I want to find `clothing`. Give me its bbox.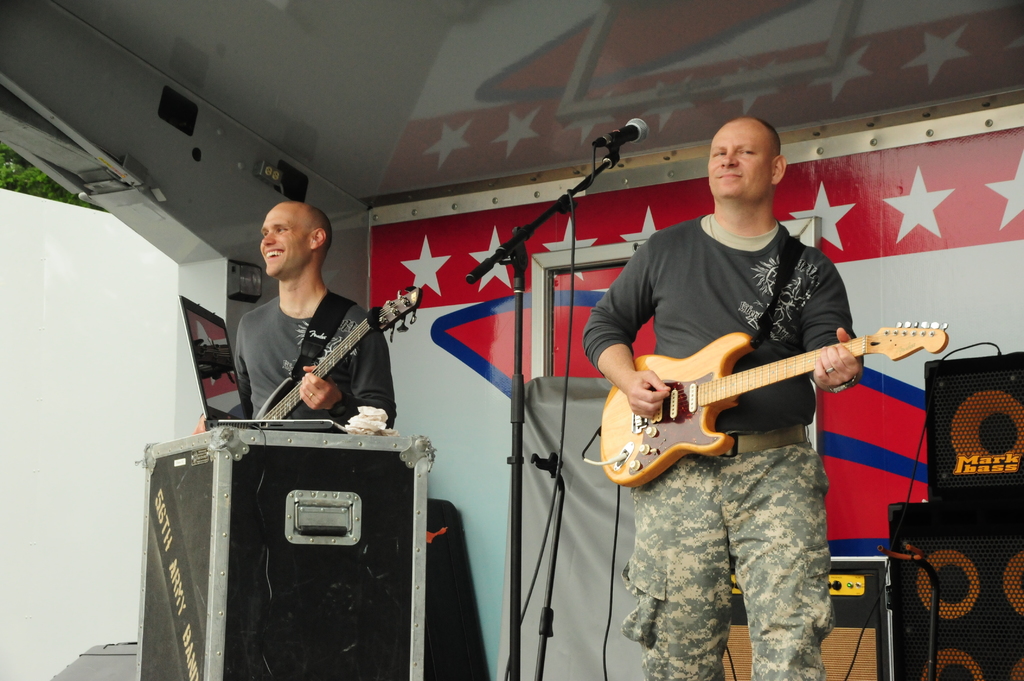
(x1=579, y1=189, x2=882, y2=680).
